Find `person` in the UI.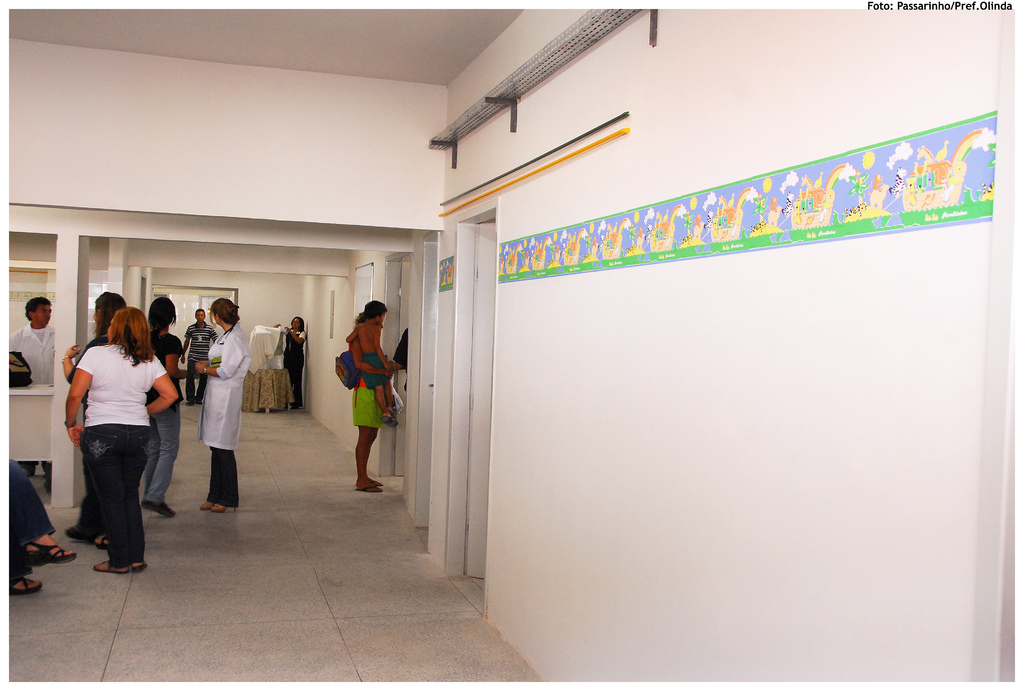
UI element at crop(3, 470, 77, 566).
